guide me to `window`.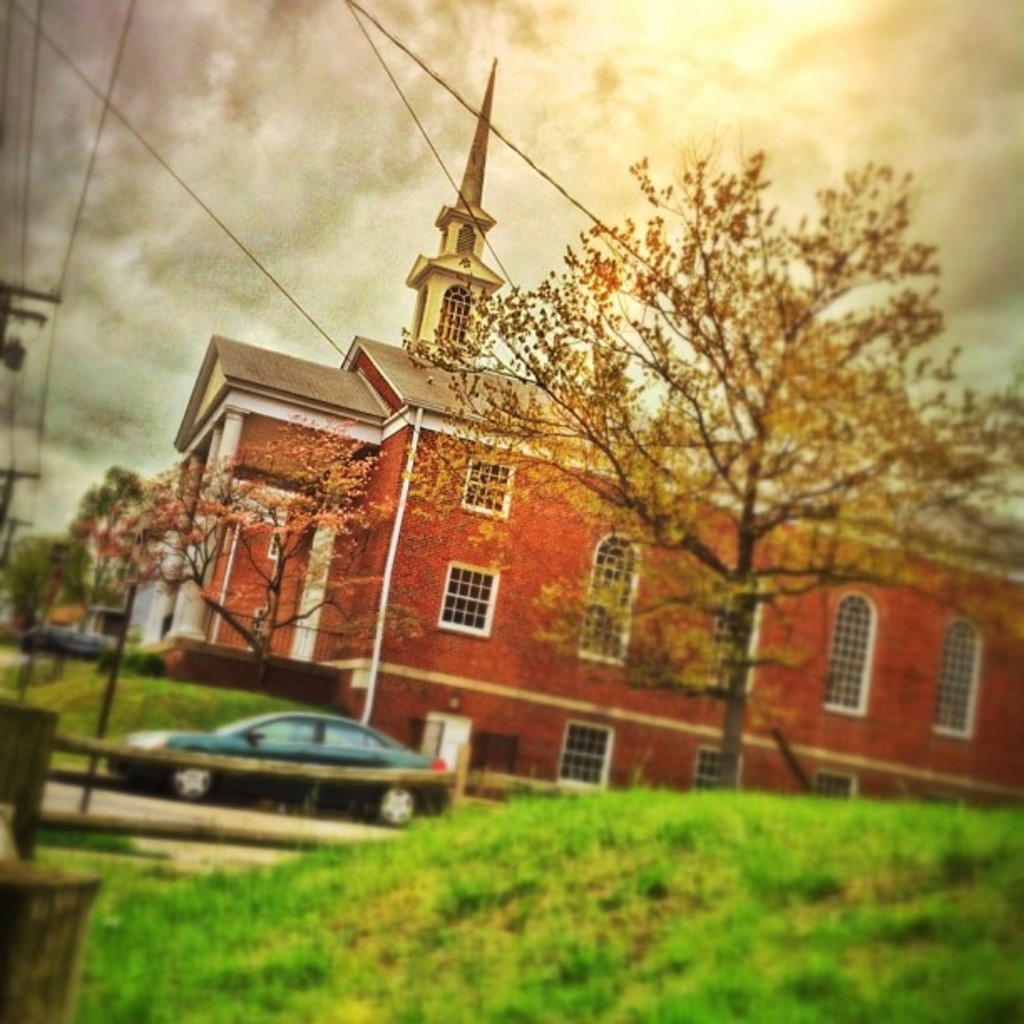
Guidance: box(696, 745, 743, 793).
